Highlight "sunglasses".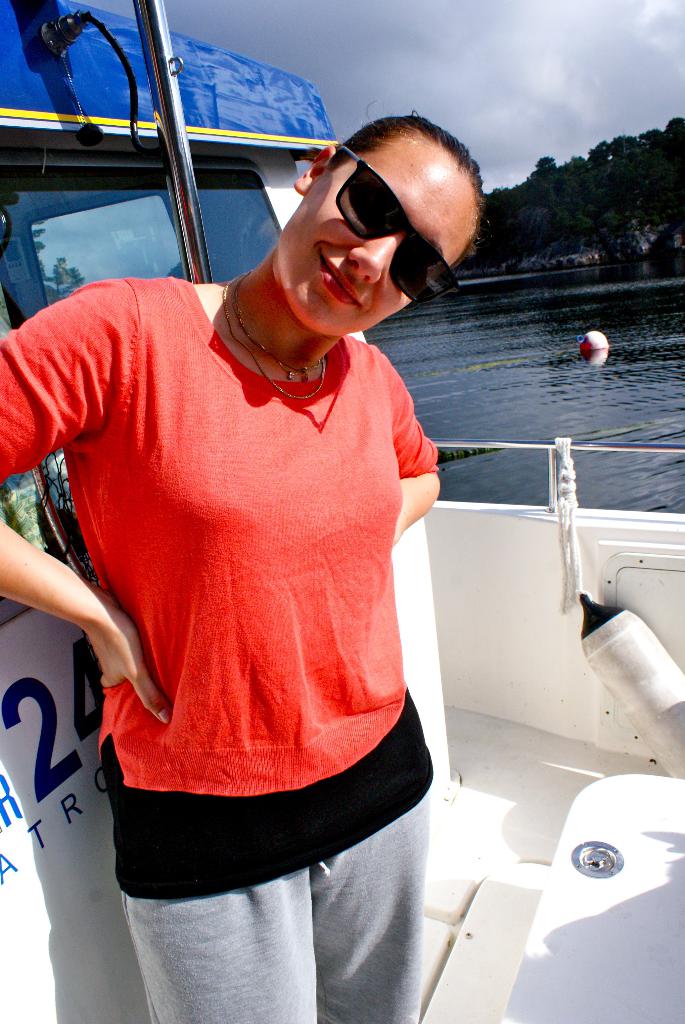
Highlighted region: locate(335, 146, 463, 308).
